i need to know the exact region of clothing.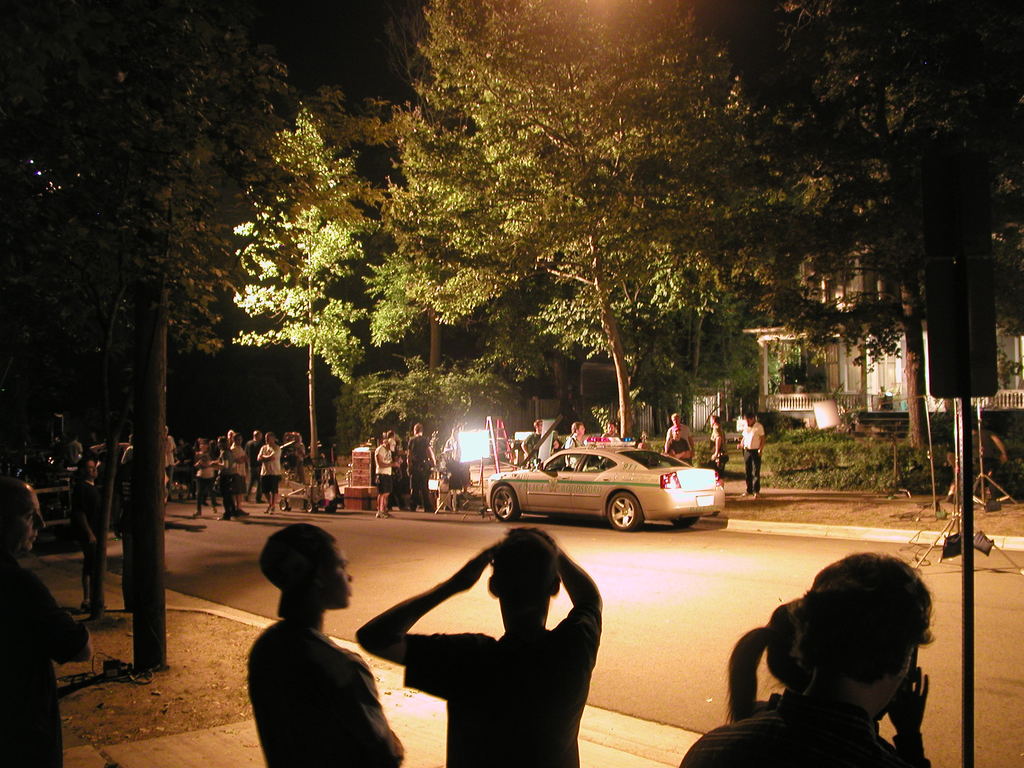
Region: 522 431 546 461.
